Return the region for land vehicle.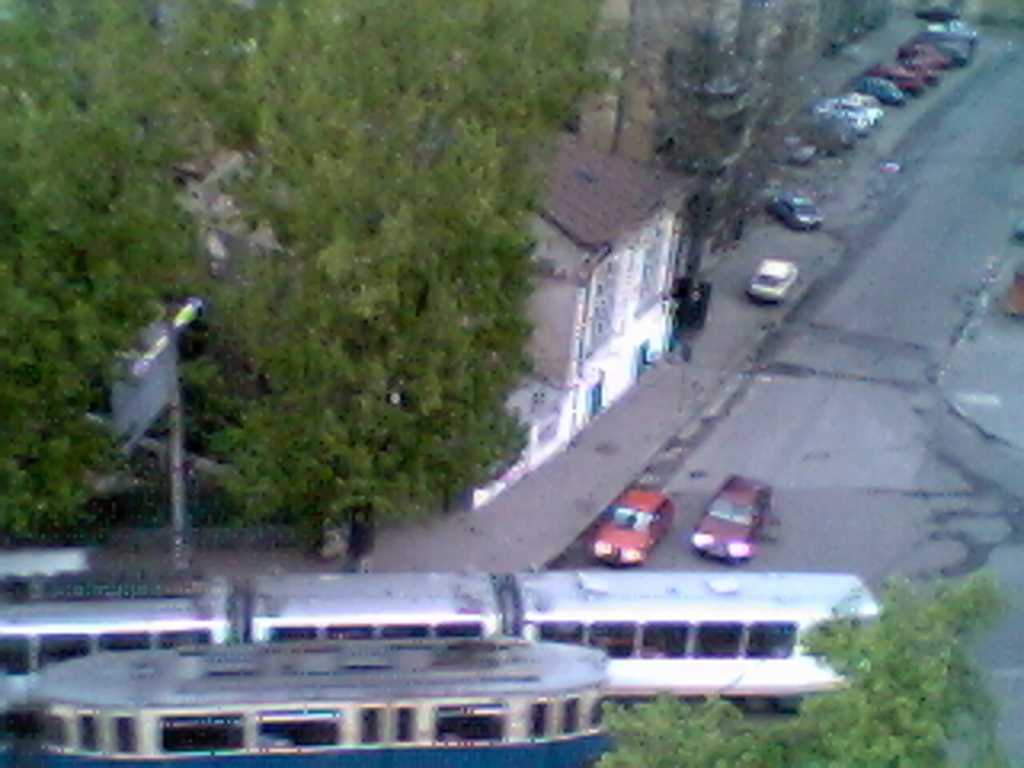
select_region(803, 122, 854, 166).
